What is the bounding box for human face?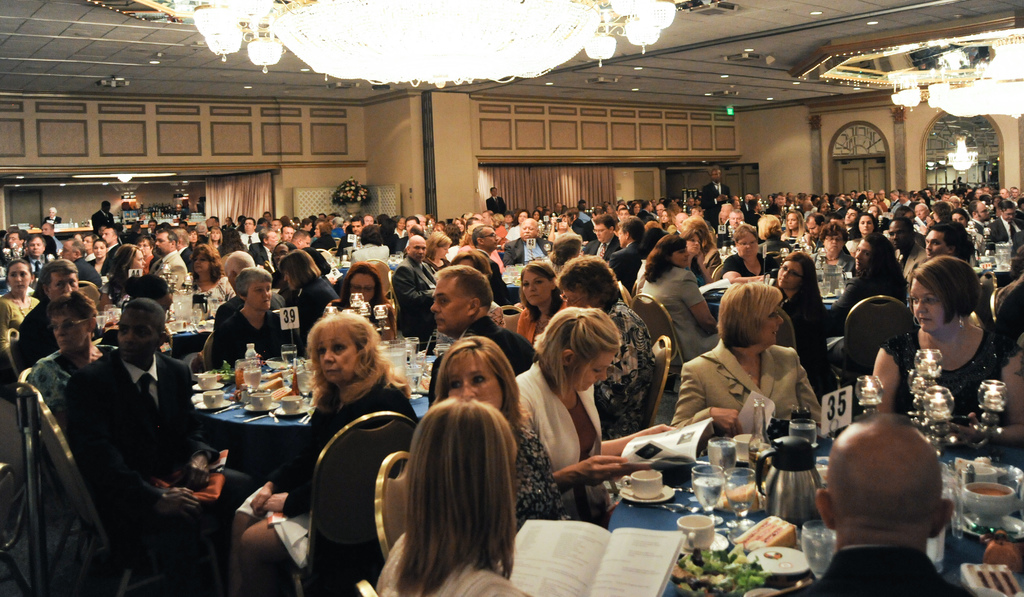
region(44, 310, 88, 356).
